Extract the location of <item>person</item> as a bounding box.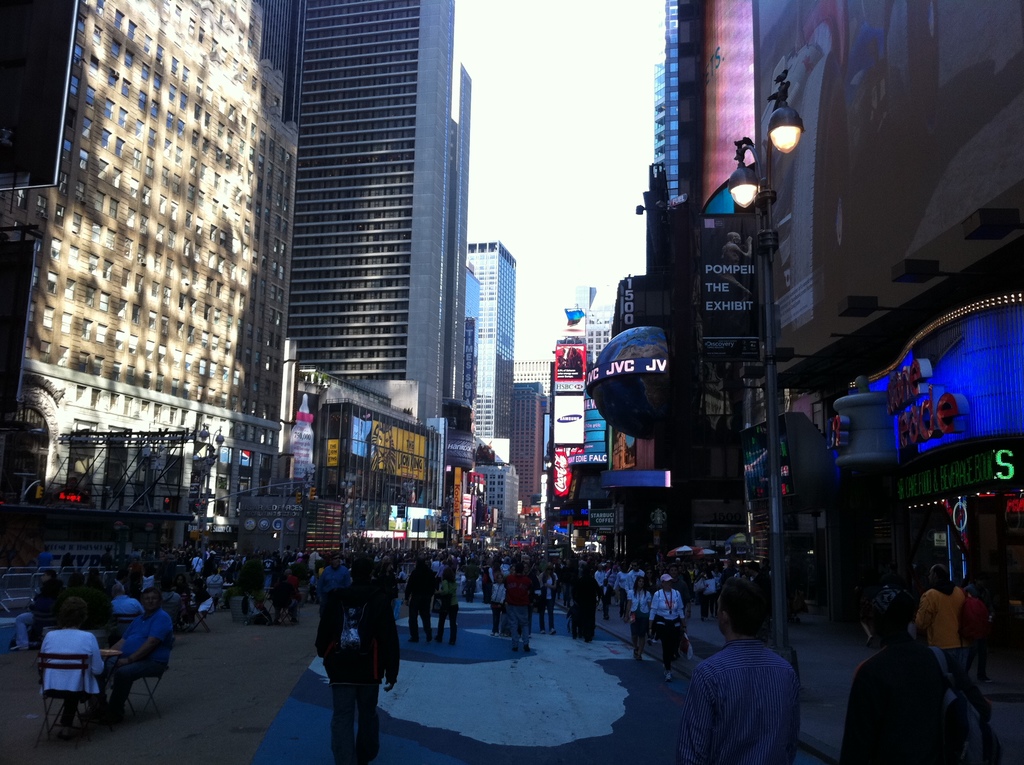
(41, 597, 100, 743).
